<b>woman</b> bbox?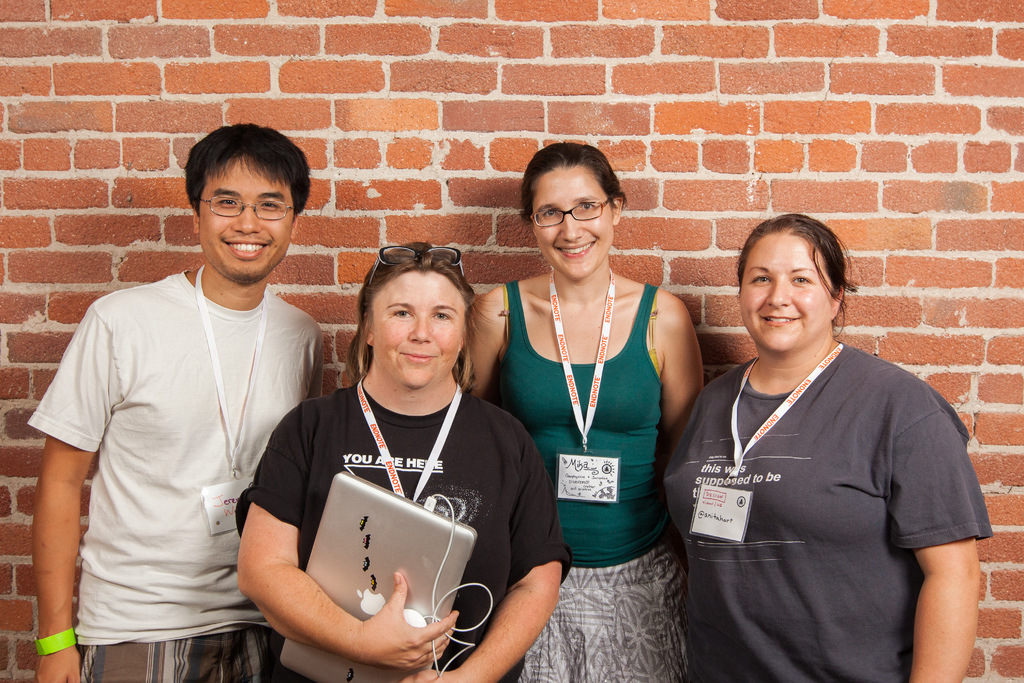
bbox=[656, 216, 993, 682]
